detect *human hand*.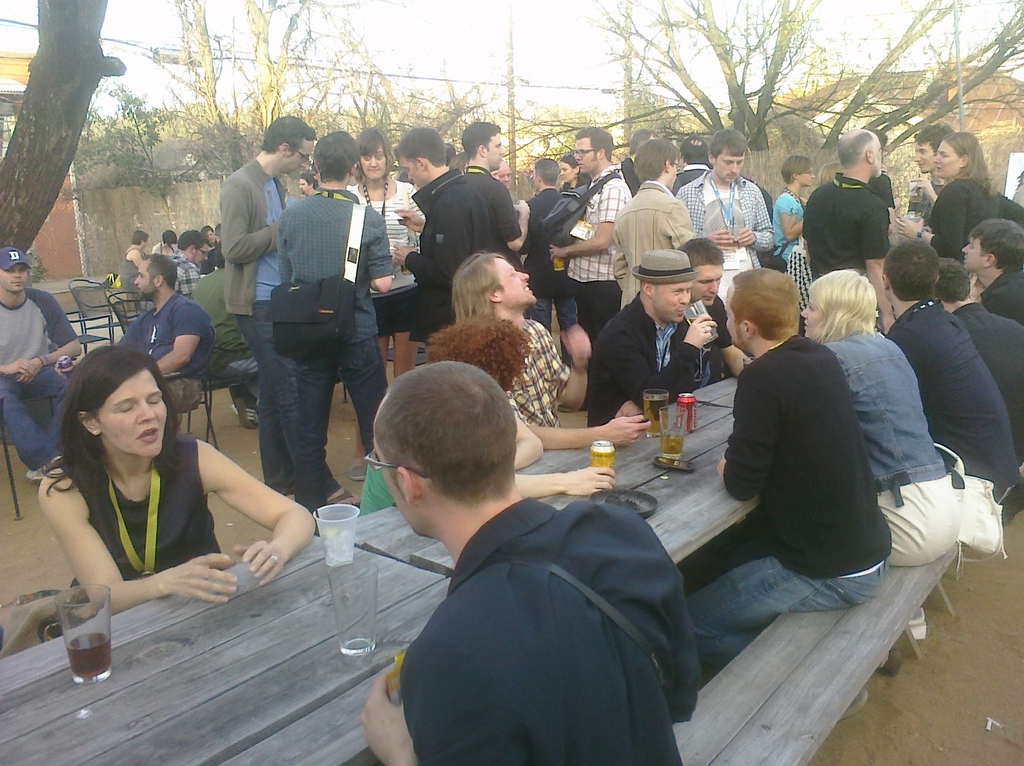
Detected at box=[18, 357, 42, 386].
